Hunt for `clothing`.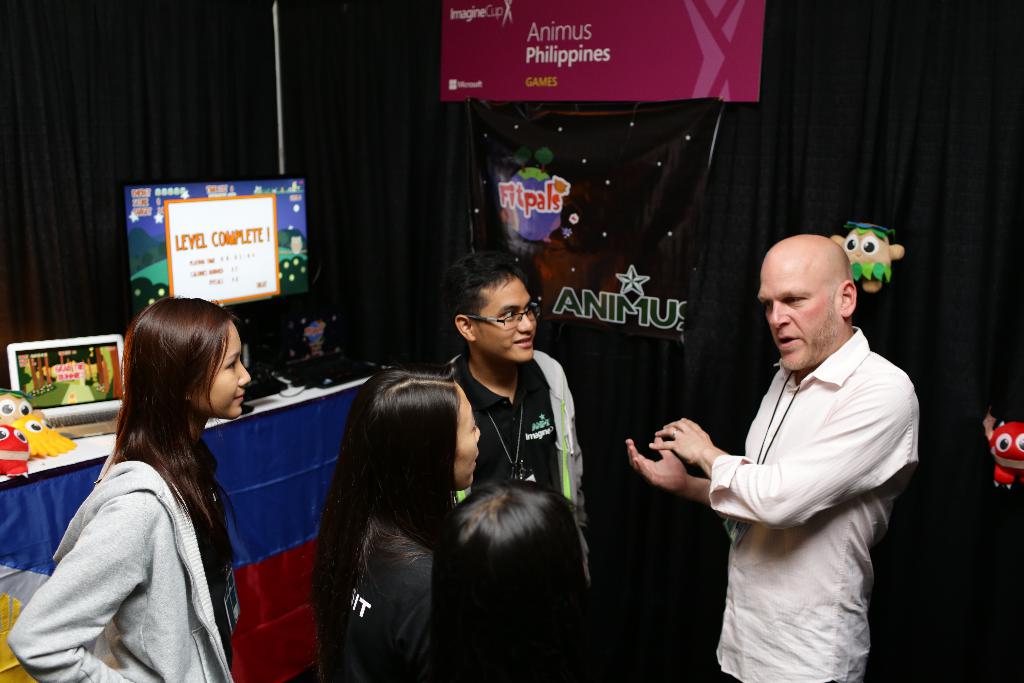
Hunted down at 710/325/919/682.
